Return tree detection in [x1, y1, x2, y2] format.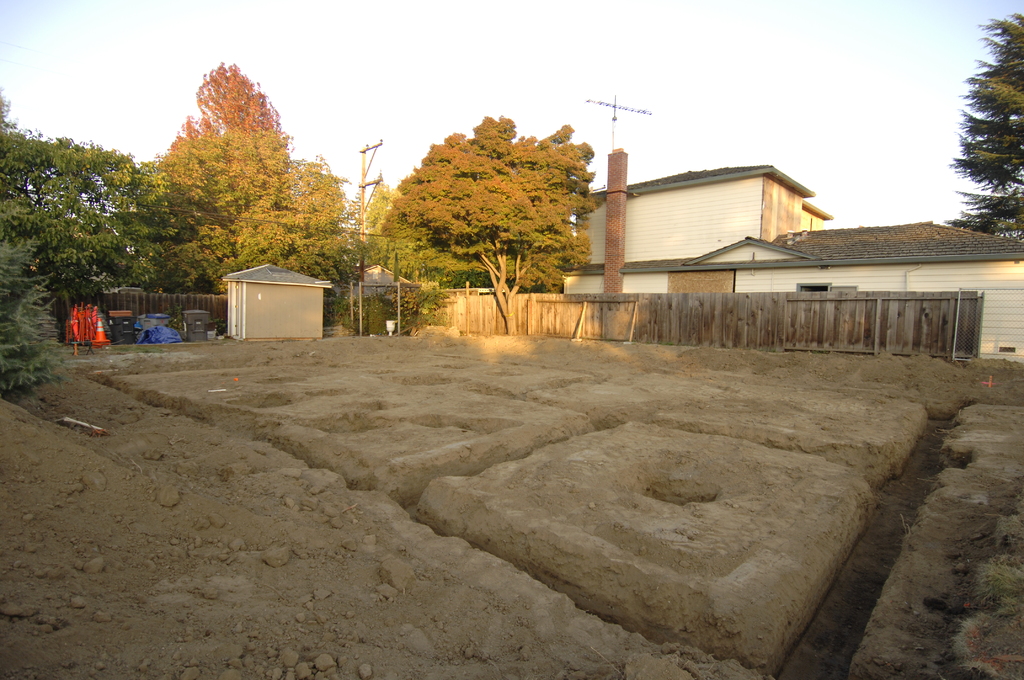
[946, 14, 1023, 241].
